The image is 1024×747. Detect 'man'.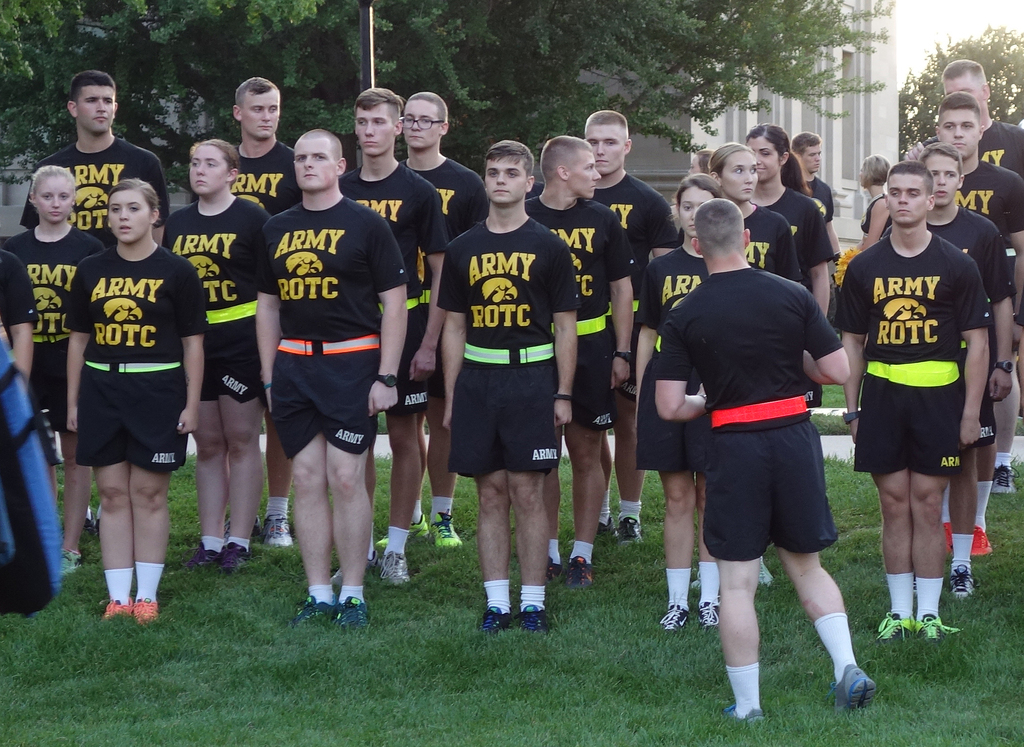
Detection: [x1=586, y1=108, x2=680, y2=550].
